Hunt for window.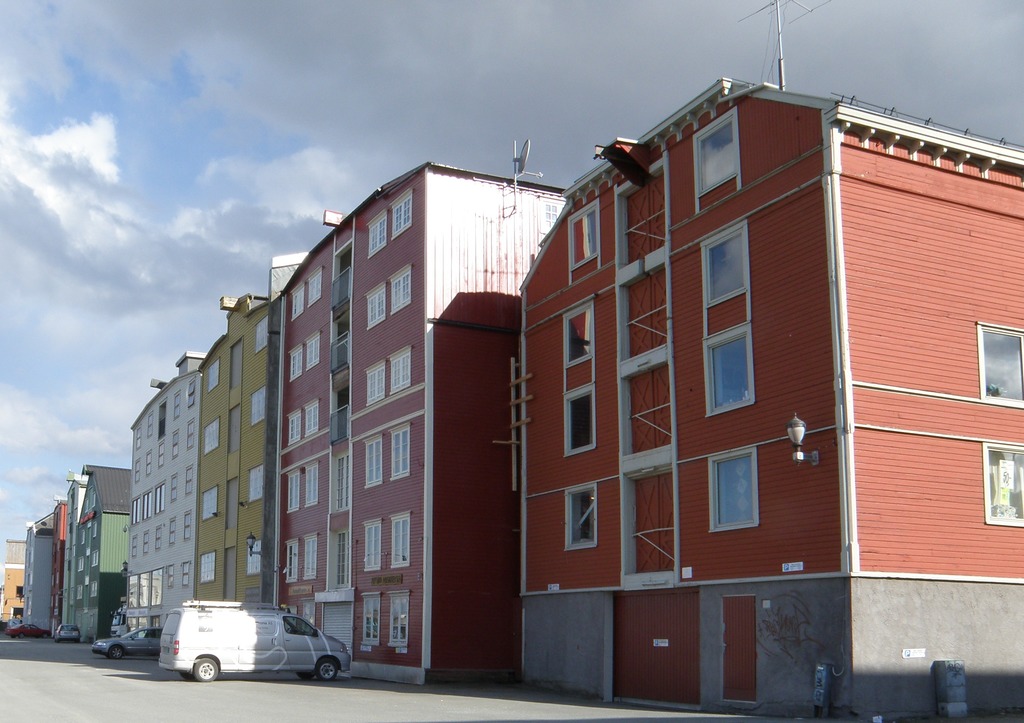
Hunted down at 145/450/152/475.
